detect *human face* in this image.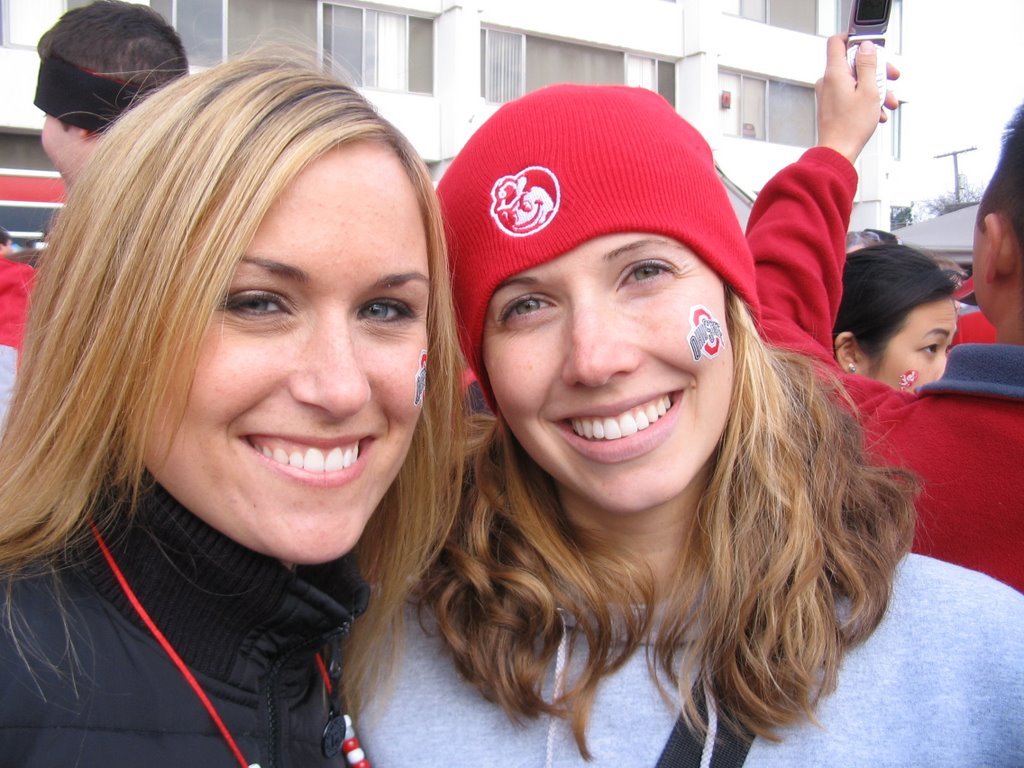
Detection: left=128, top=142, right=433, bottom=564.
